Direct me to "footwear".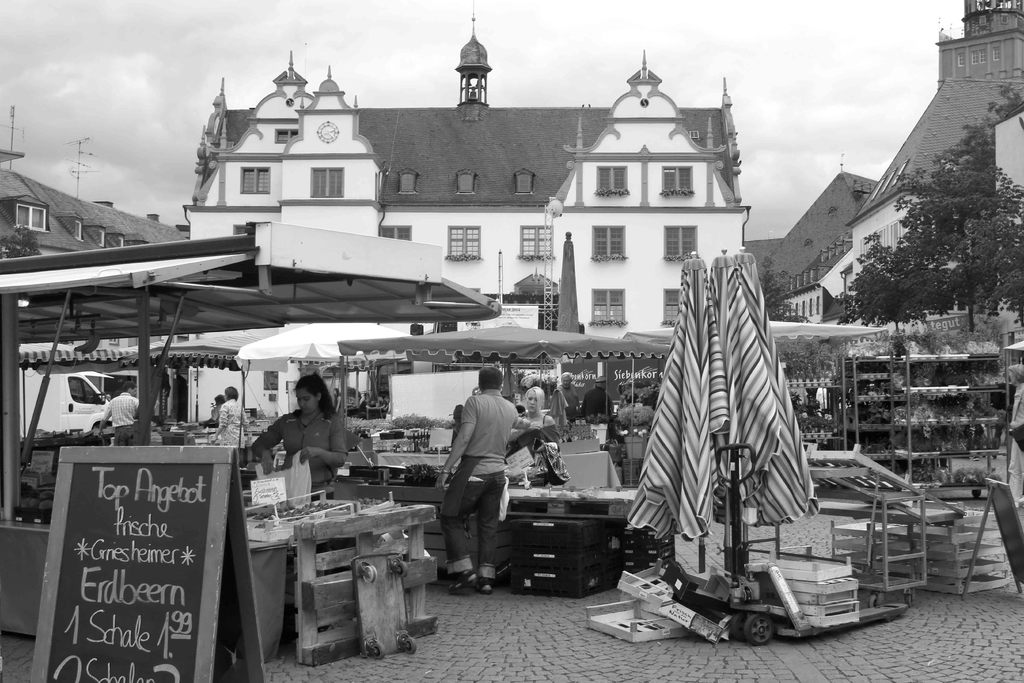
Direction: (445,571,479,593).
